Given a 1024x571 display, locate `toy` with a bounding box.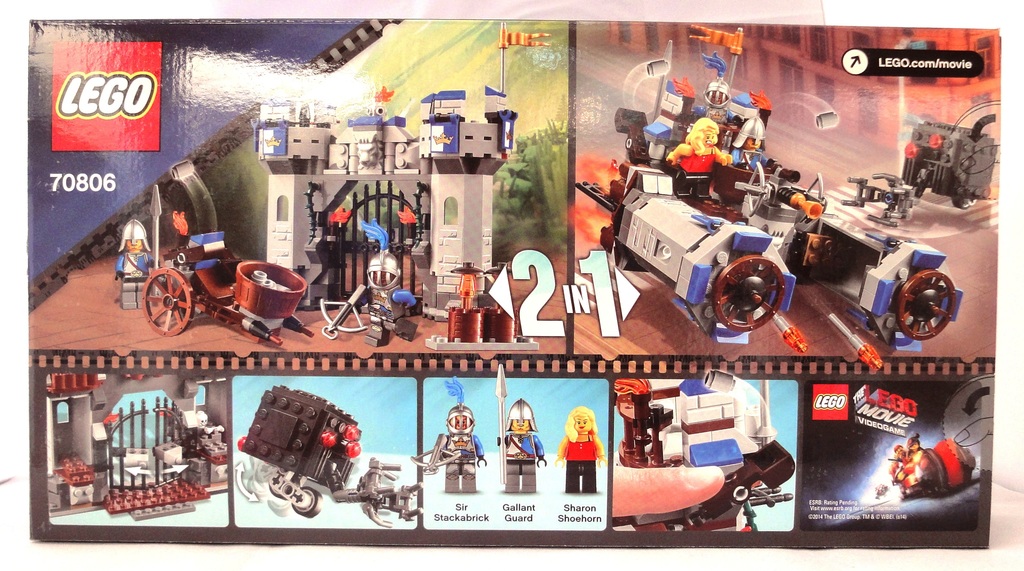
Located: {"x1": 236, "y1": 384, "x2": 423, "y2": 531}.
